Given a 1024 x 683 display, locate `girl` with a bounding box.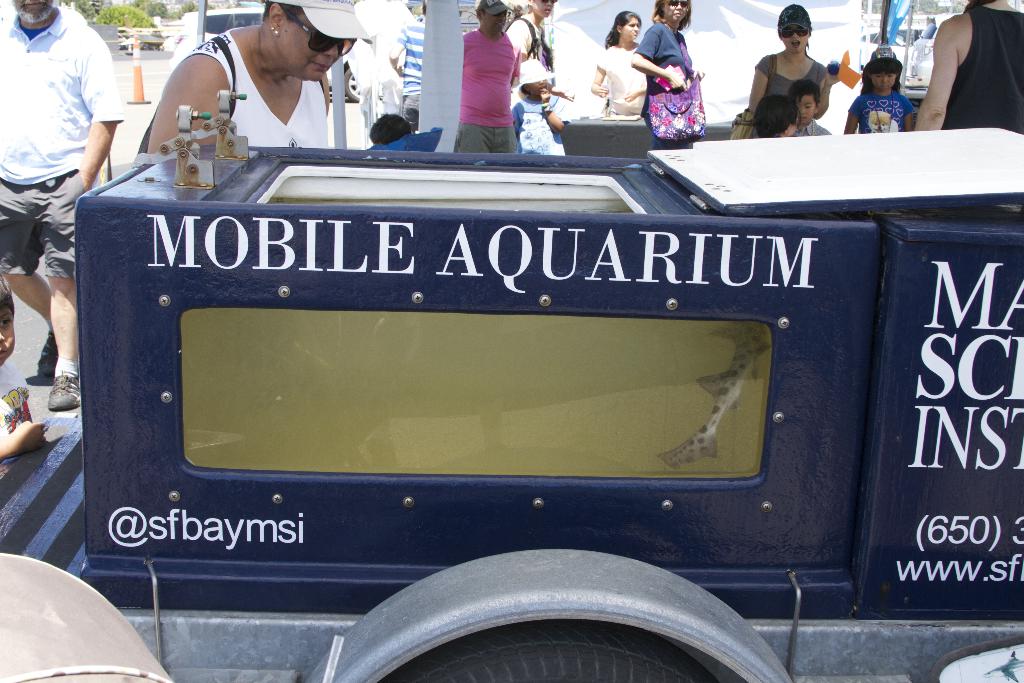
Located: bbox(843, 46, 917, 135).
